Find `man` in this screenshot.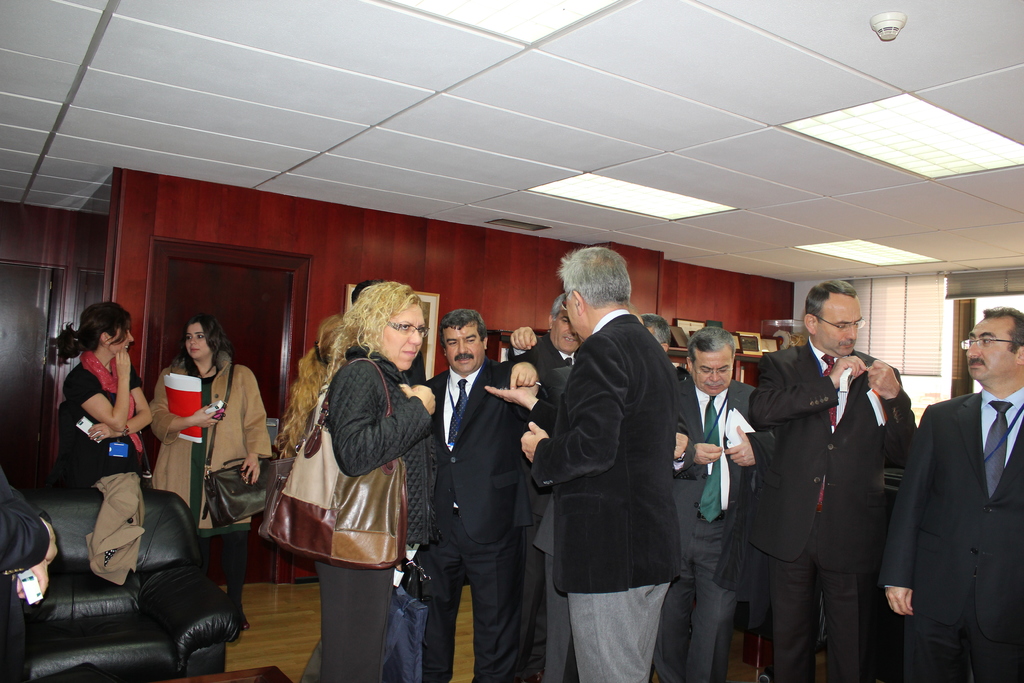
The bounding box for `man` is 510,292,588,682.
